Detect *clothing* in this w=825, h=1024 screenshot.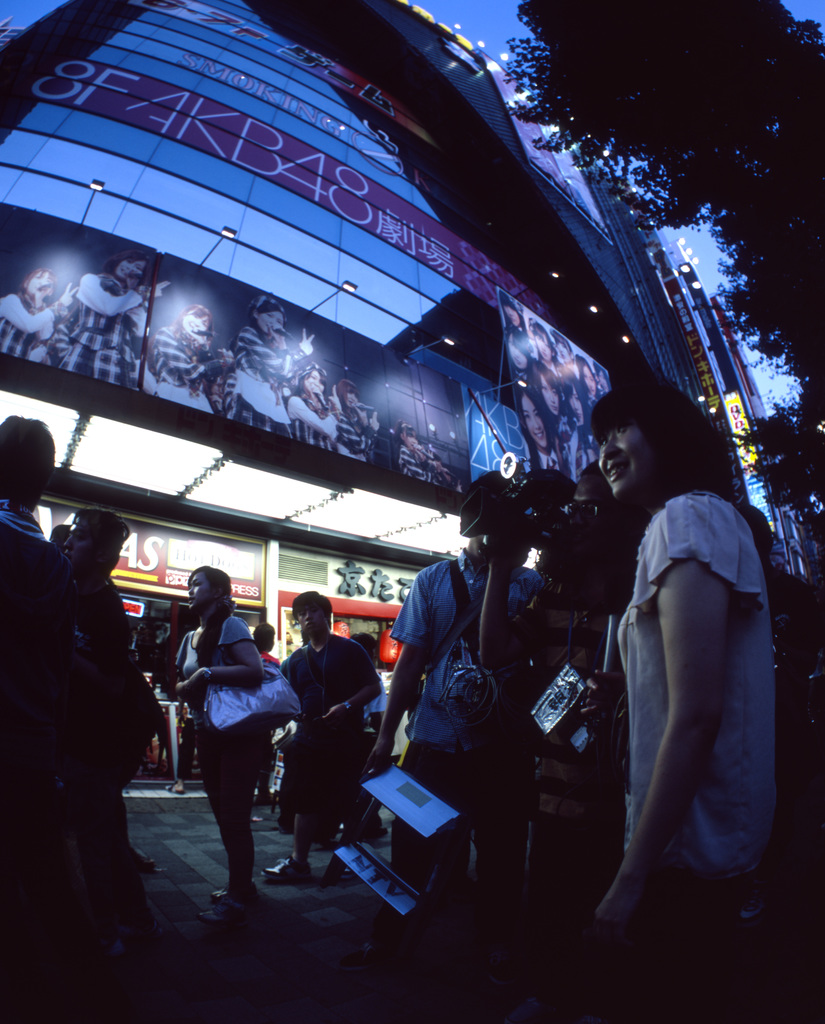
Detection: (left=52, top=582, right=171, bottom=827).
